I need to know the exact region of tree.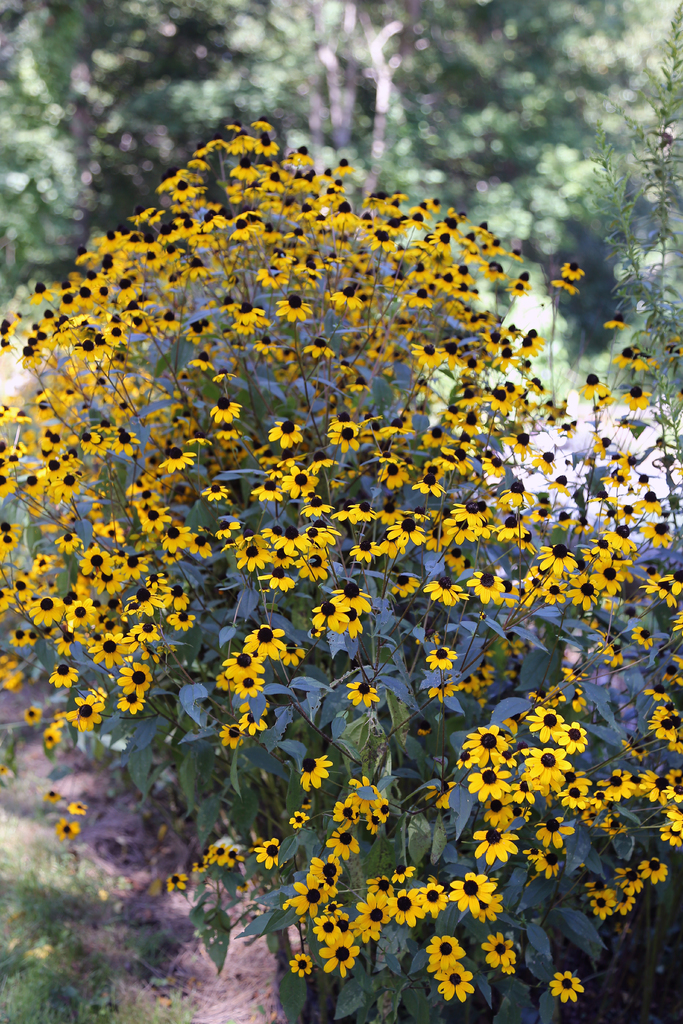
Region: BBox(0, 0, 682, 312).
